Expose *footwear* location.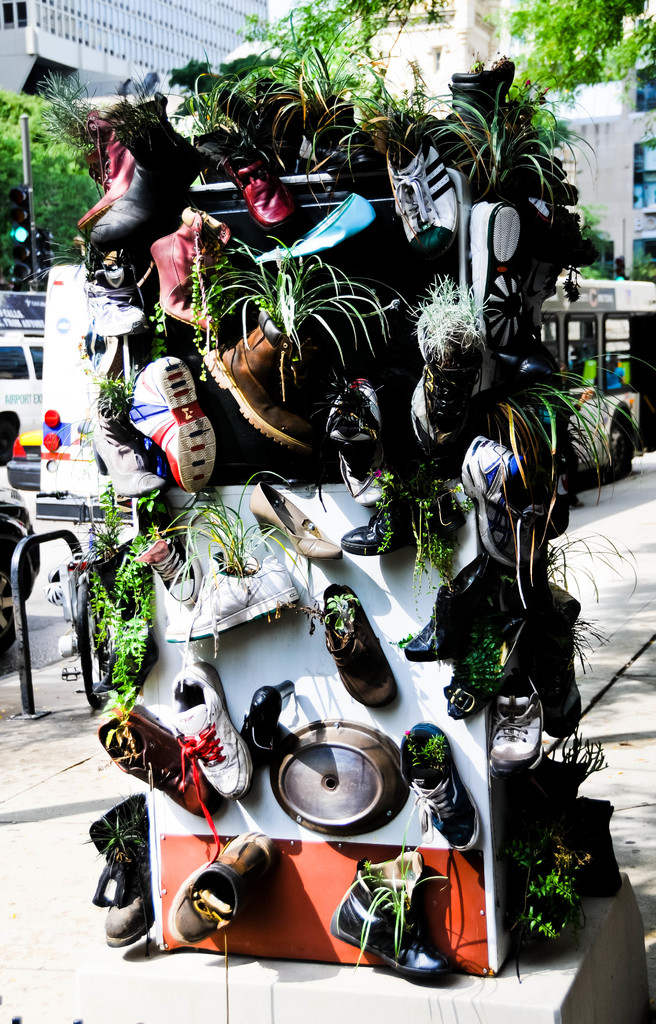
Exposed at select_region(400, 715, 484, 883).
